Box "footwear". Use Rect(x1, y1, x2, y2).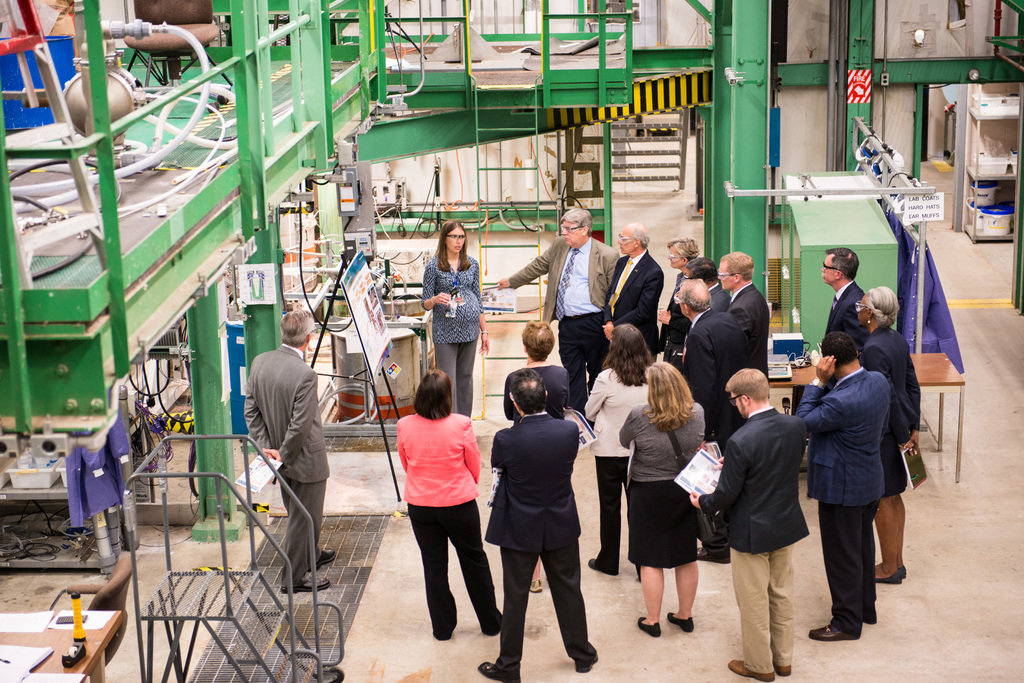
Rect(311, 550, 335, 571).
